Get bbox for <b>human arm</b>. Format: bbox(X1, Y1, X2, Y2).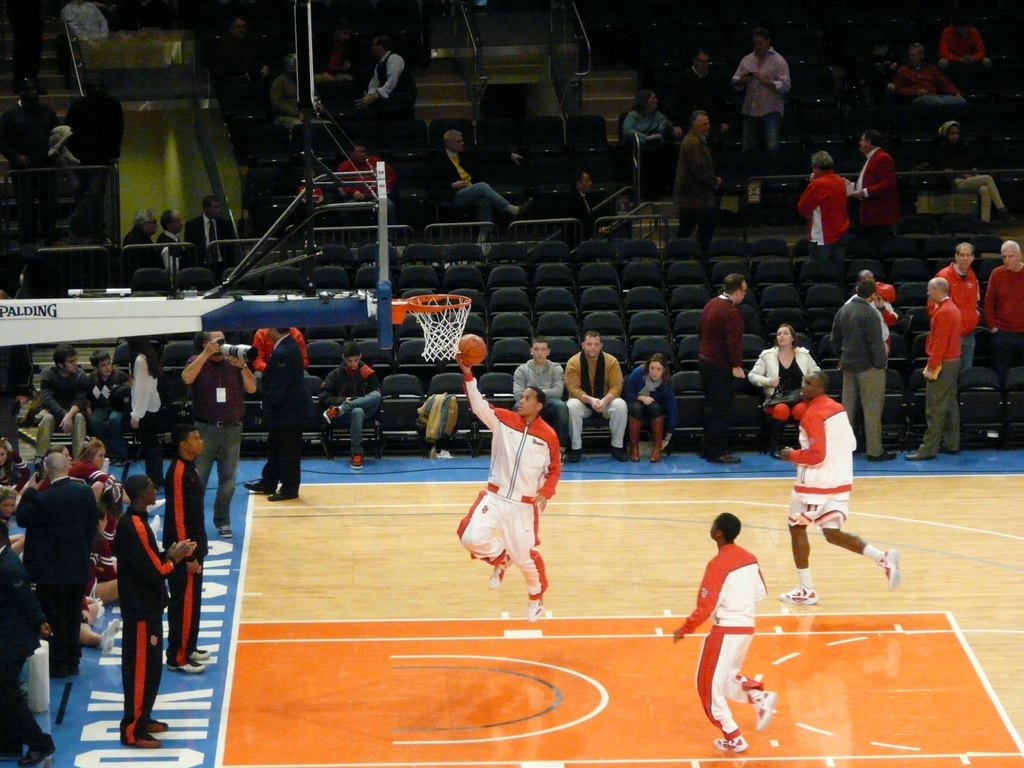
bbox(131, 518, 201, 577).
